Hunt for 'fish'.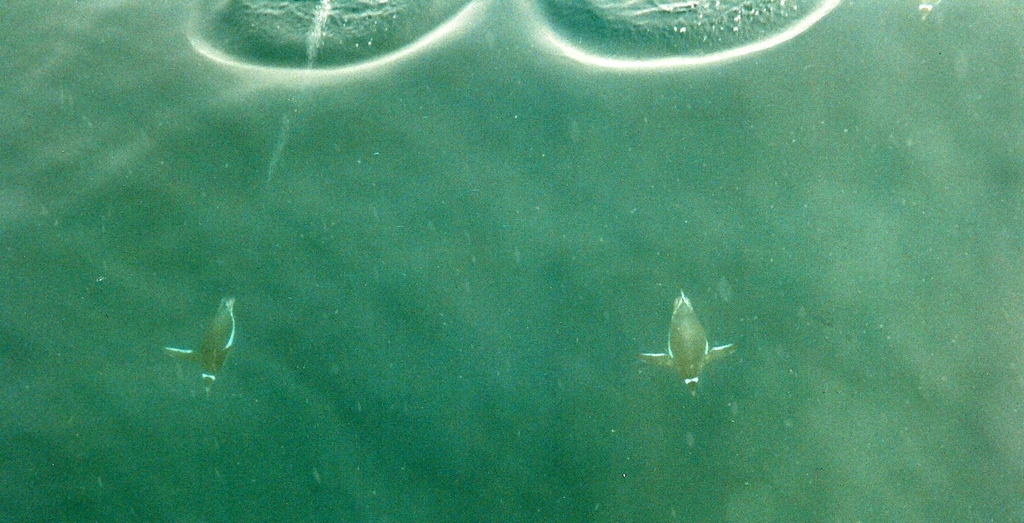
Hunted down at [left=637, top=283, right=732, bottom=384].
